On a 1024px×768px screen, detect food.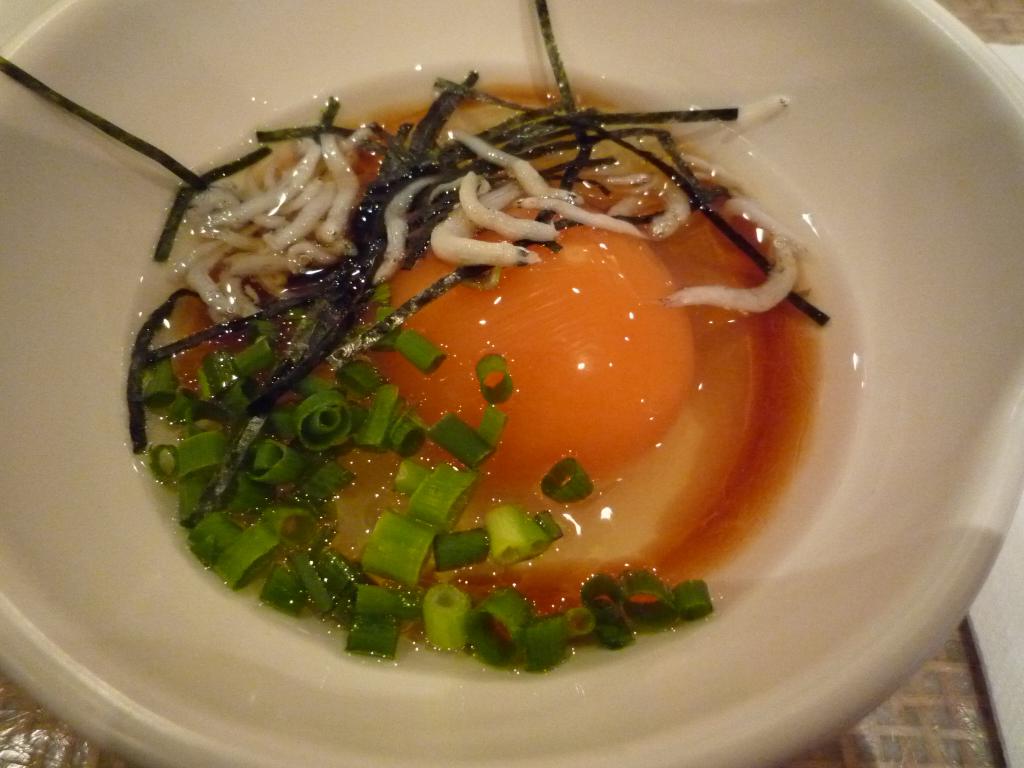
<box>0,1,828,676</box>.
